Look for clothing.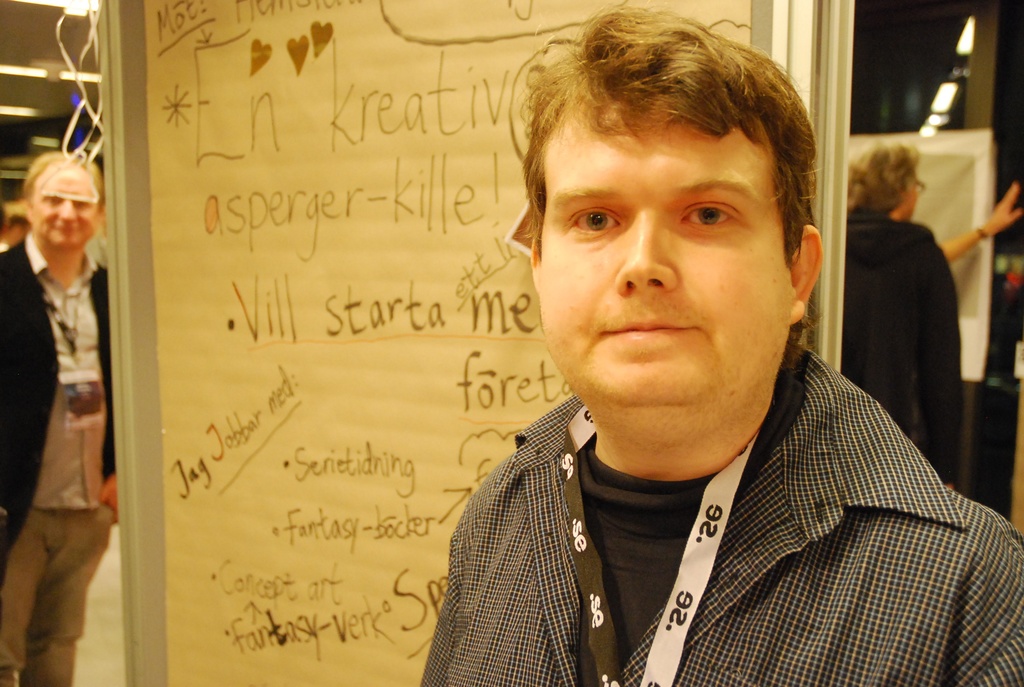
Found: [x1=361, y1=347, x2=1023, y2=672].
